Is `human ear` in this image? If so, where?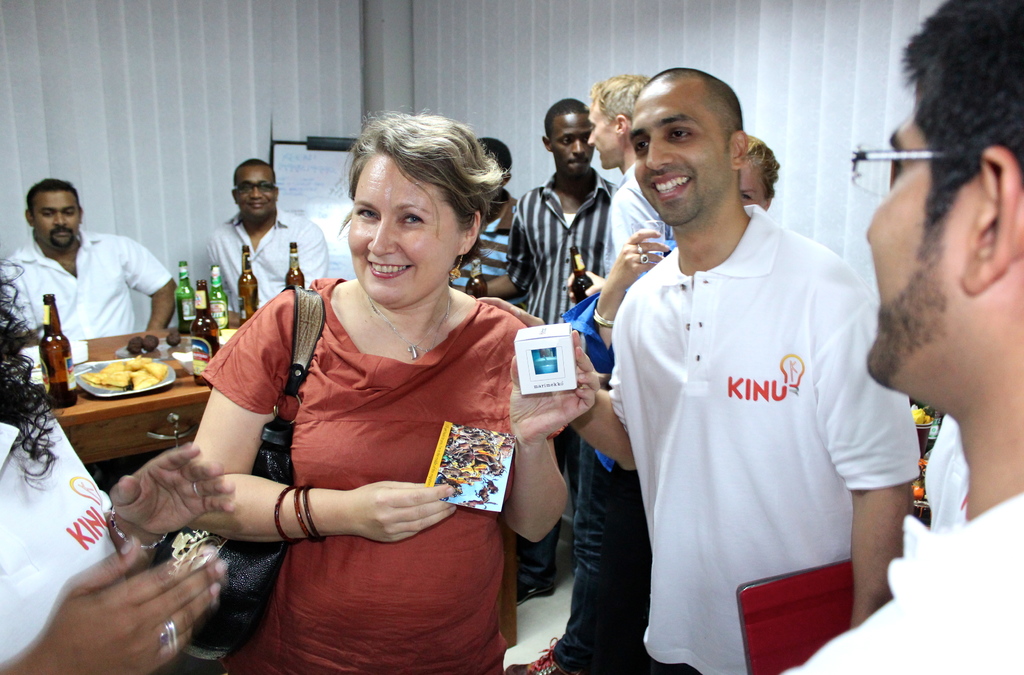
Yes, at region(763, 194, 773, 211).
